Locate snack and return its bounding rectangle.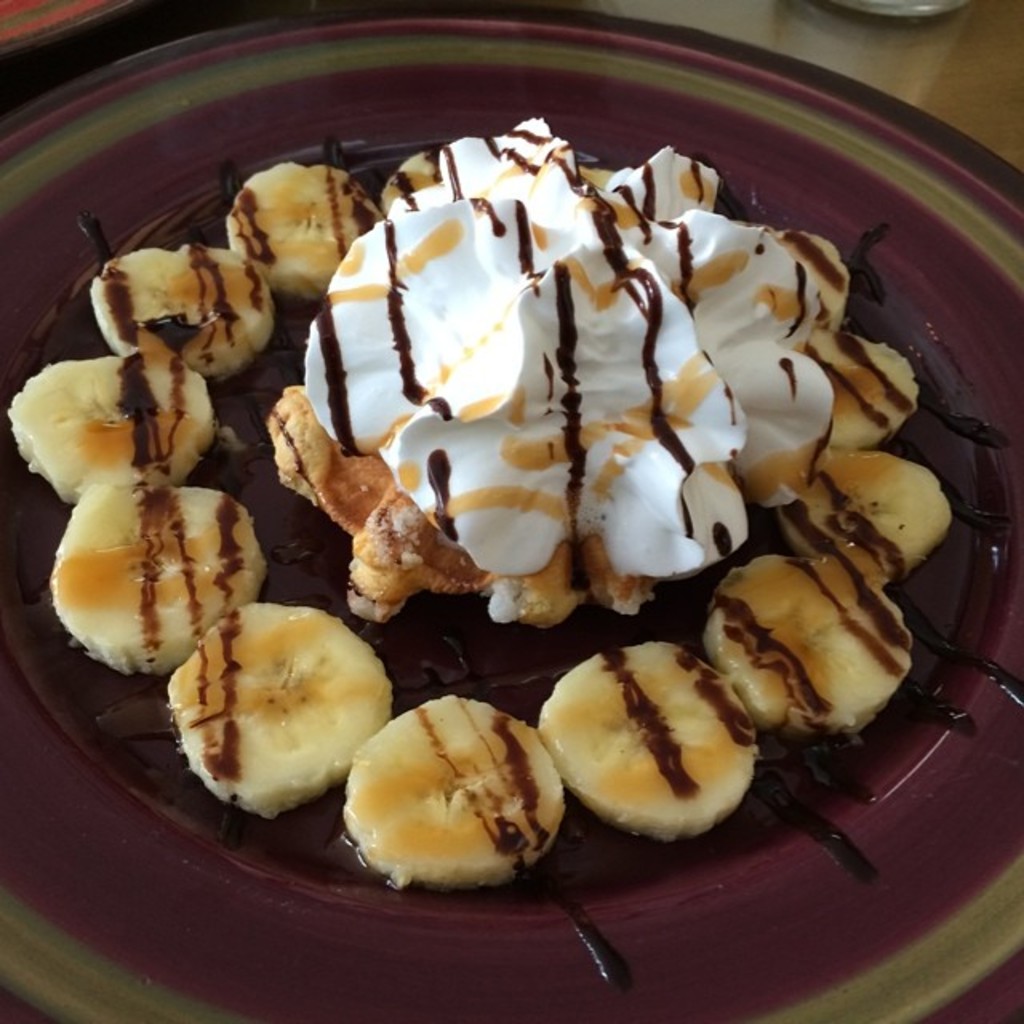
left=210, top=158, right=354, bottom=294.
